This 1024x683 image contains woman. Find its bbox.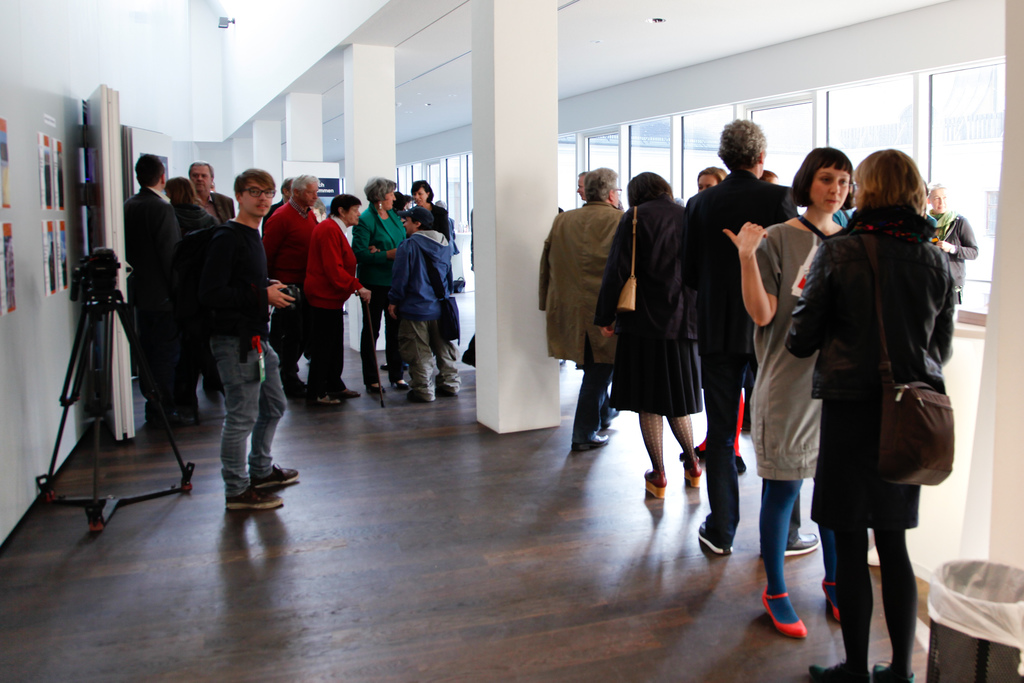
select_region(723, 145, 859, 639).
